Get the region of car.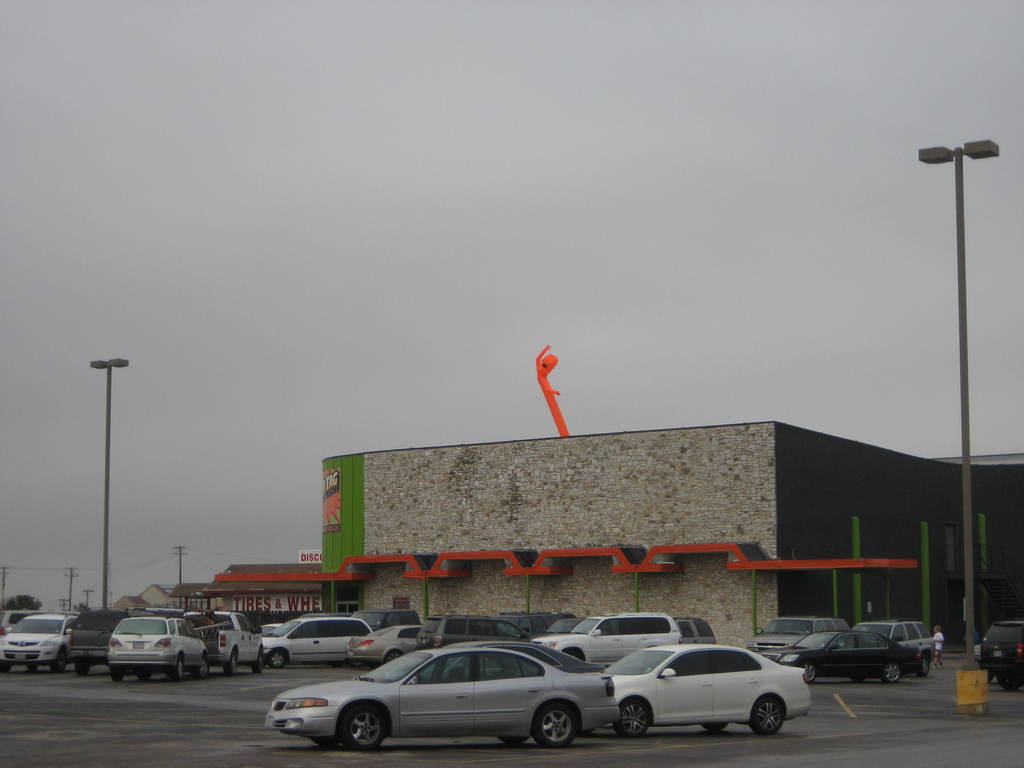
(104, 618, 213, 682).
